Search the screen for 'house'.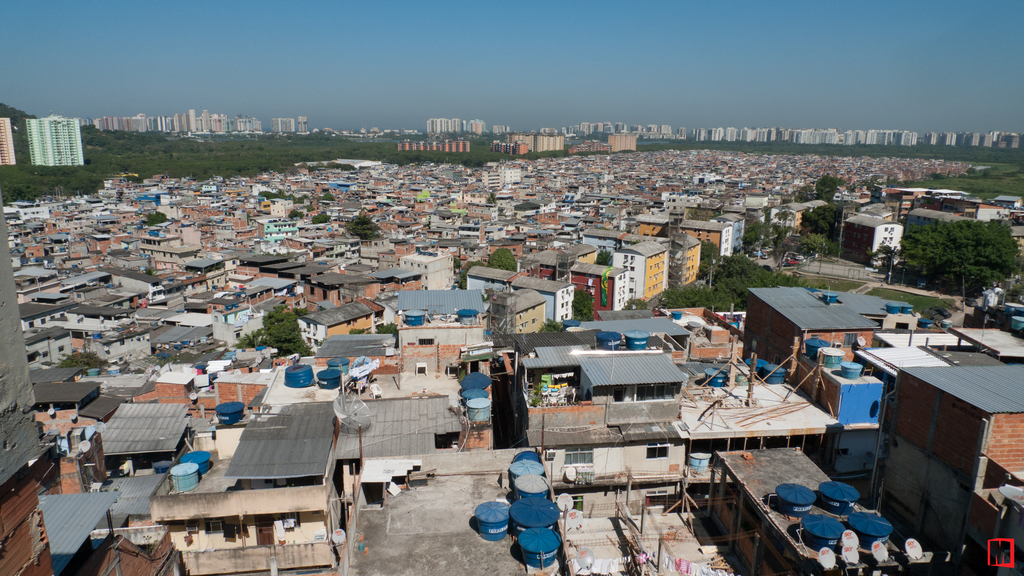
Found at <bbox>214, 358, 269, 419</bbox>.
